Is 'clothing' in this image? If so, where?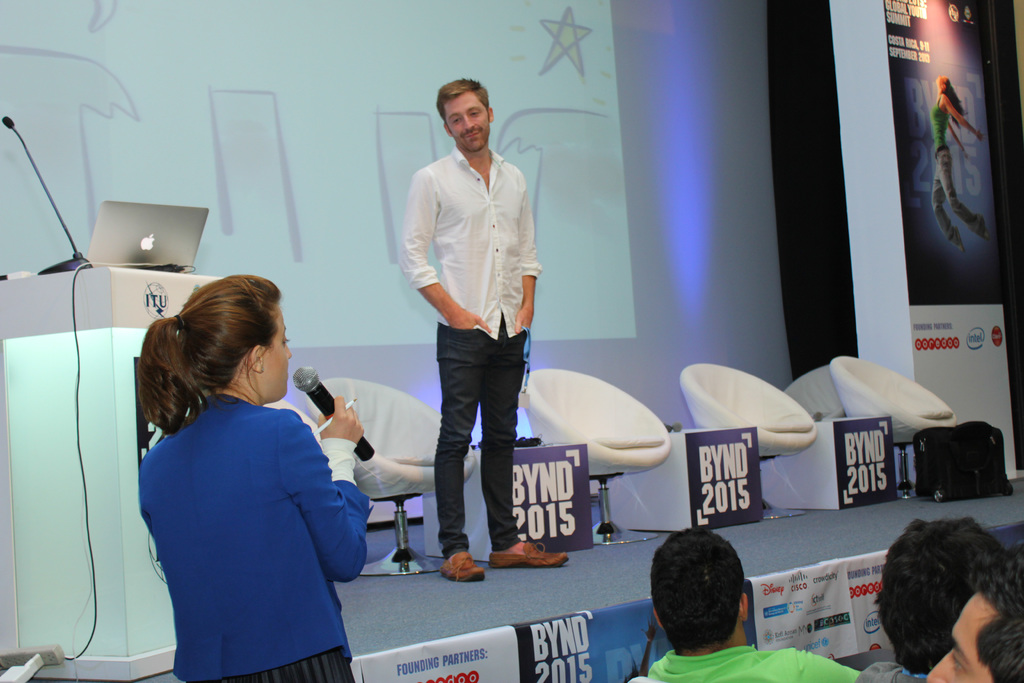
Yes, at 396/144/543/562.
